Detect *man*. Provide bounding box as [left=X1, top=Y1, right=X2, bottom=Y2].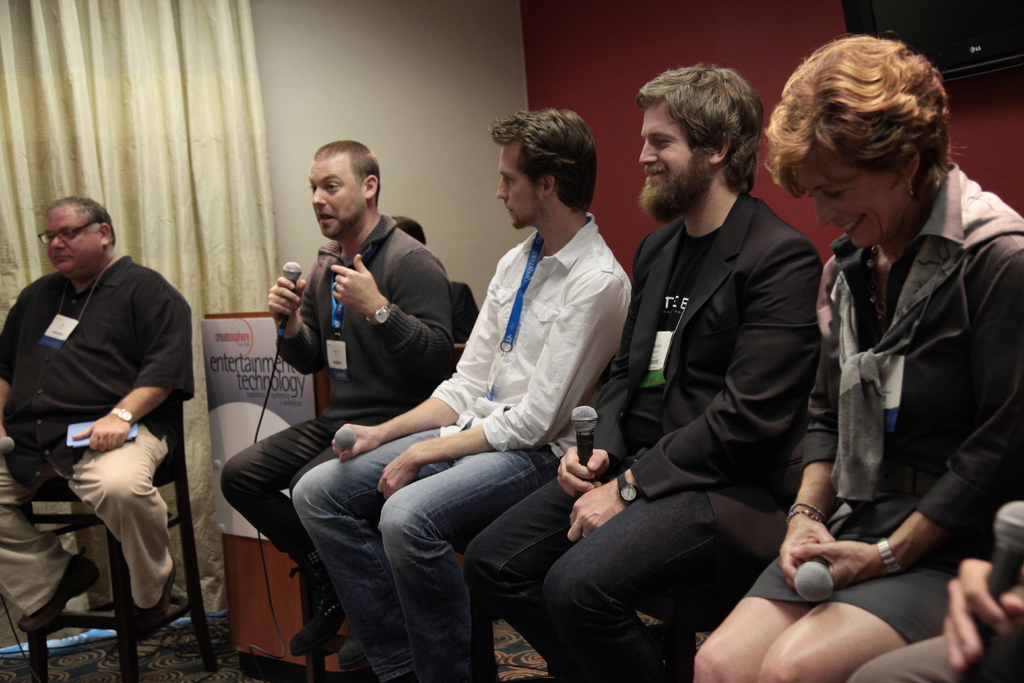
[left=466, top=66, right=828, bottom=682].
